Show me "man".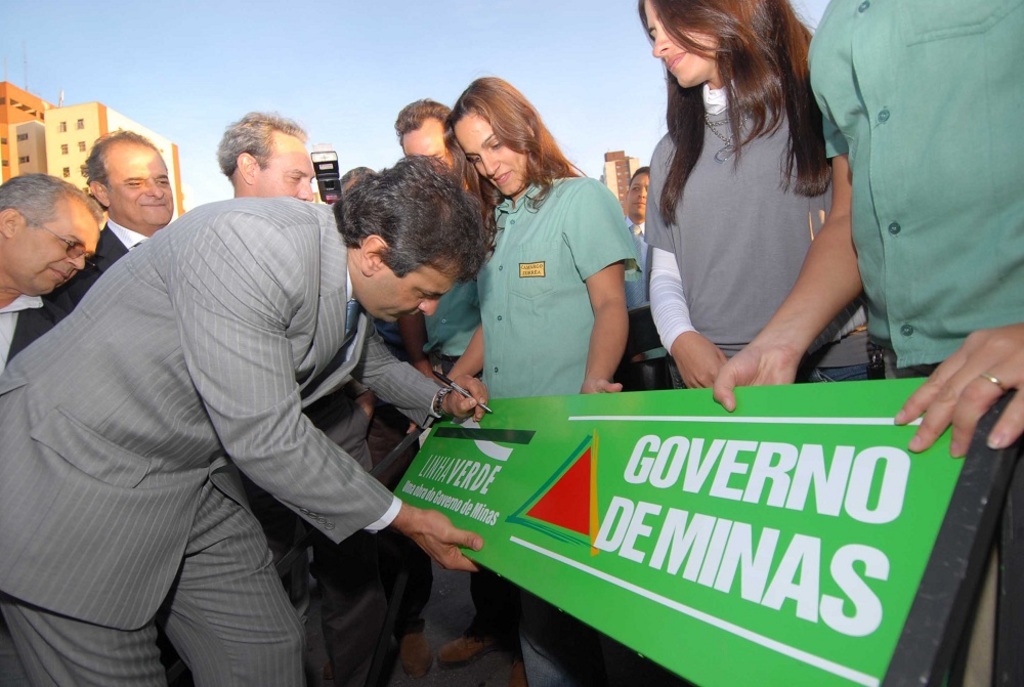
"man" is here: 624 165 652 311.
